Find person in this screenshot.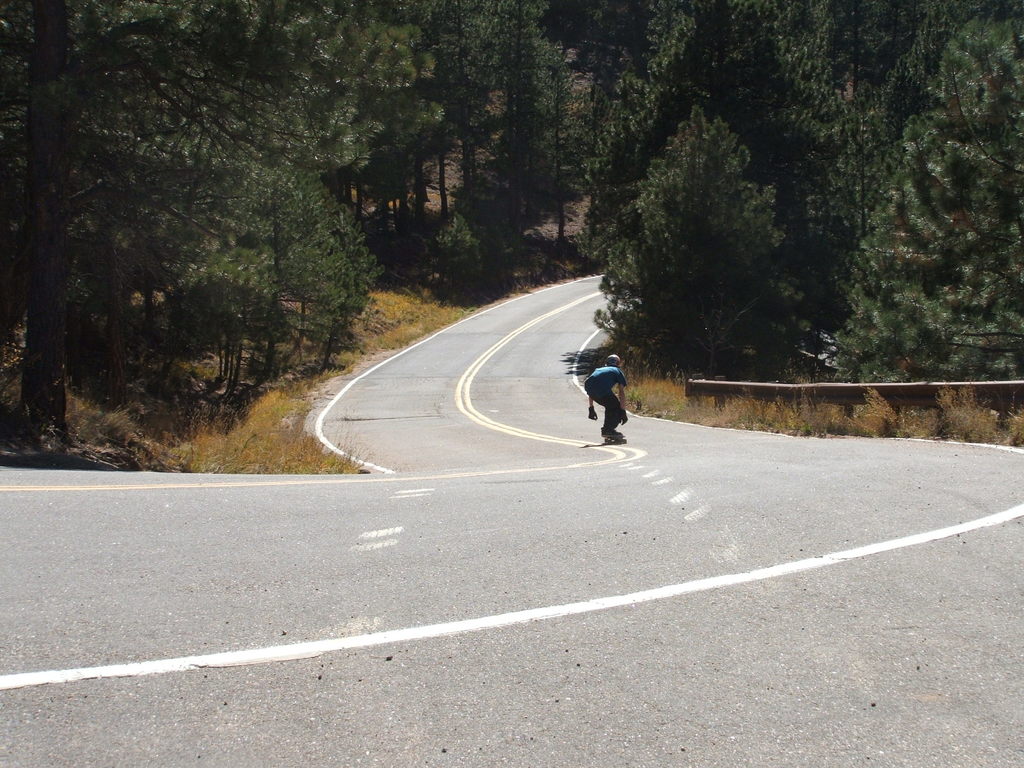
The bounding box for person is crop(584, 345, 637, 442).
